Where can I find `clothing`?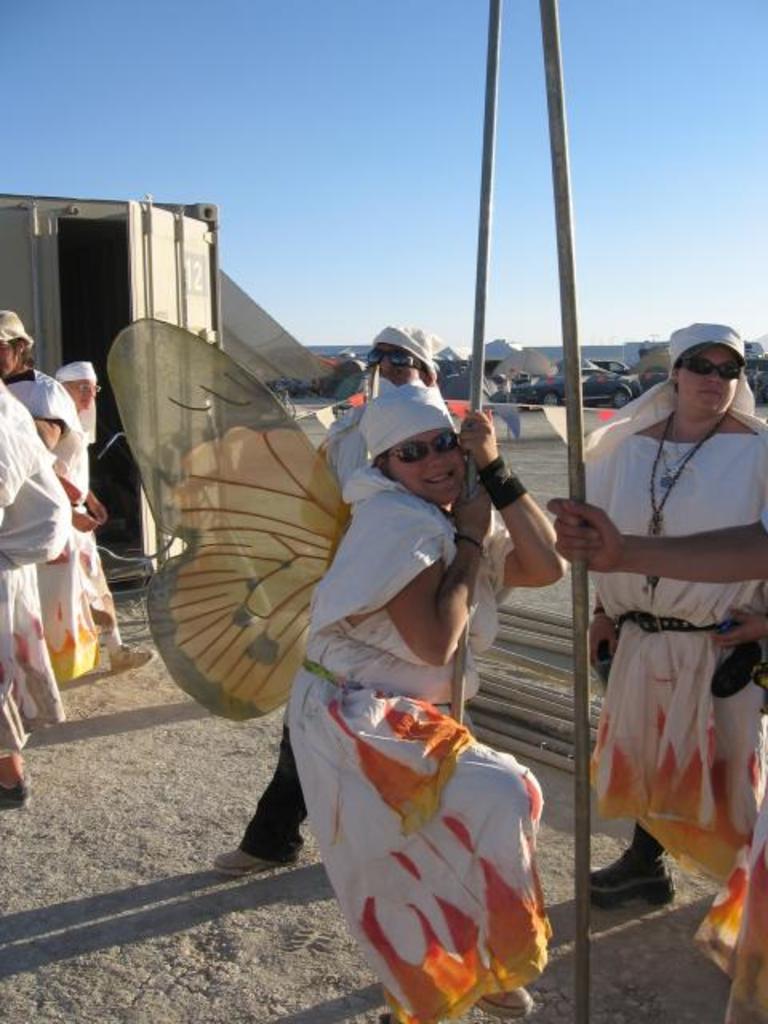
You can find it at rect(568, 376, 766, 883).
